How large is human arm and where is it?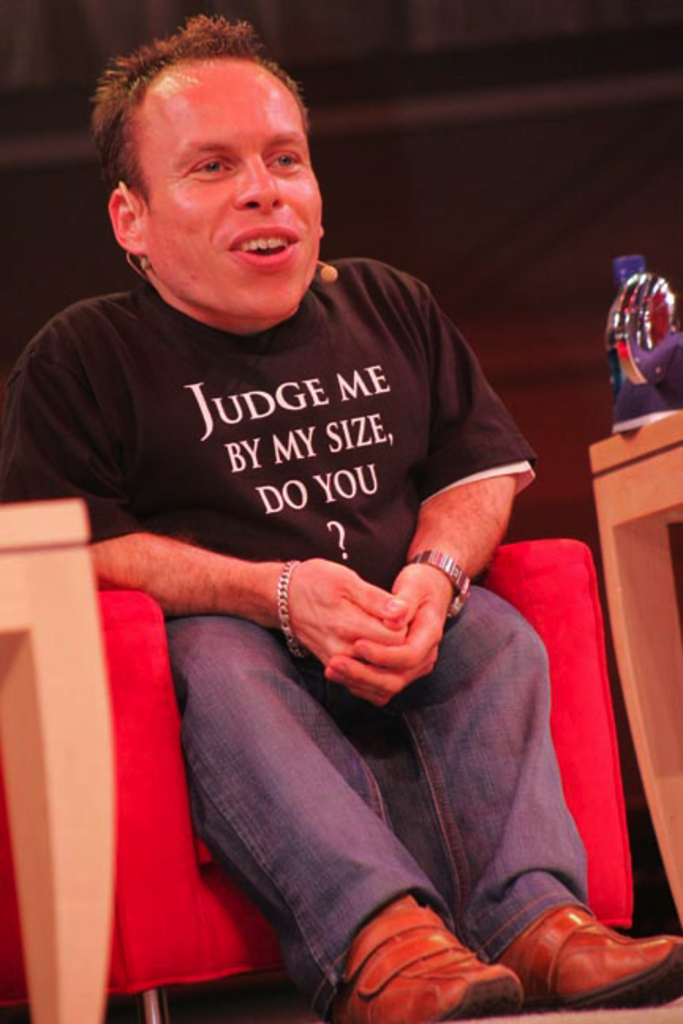
Bounding box: 323 284 520 703.
